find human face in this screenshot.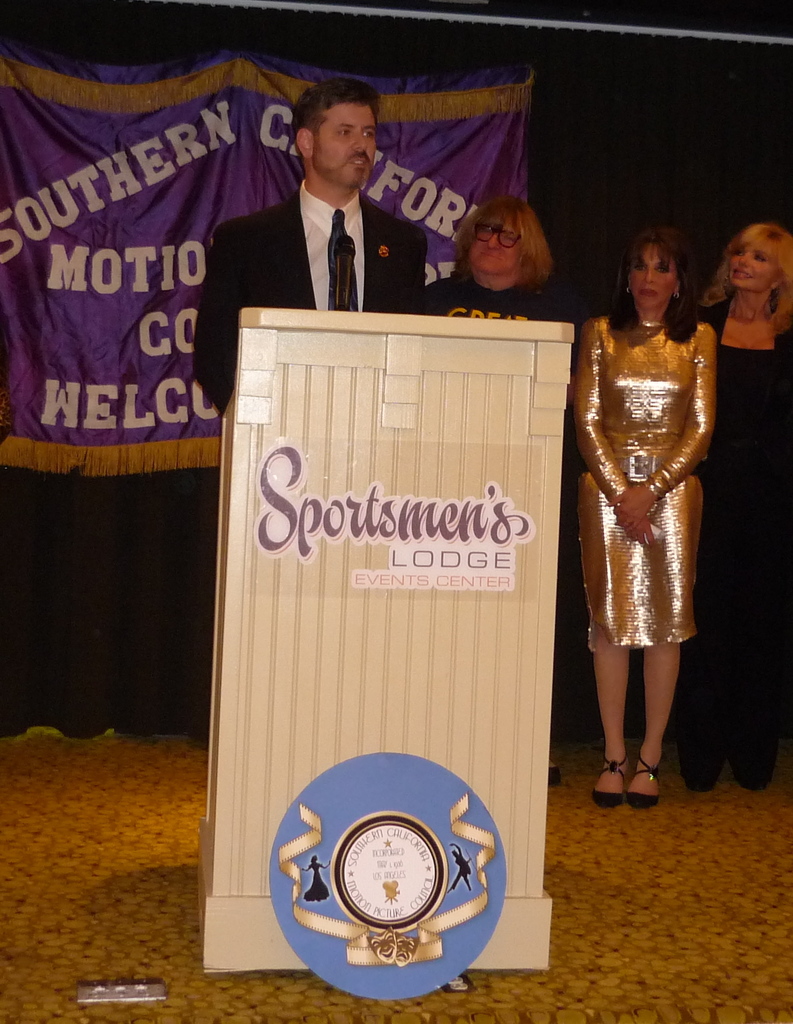
The bounding box for human face is box(304, 100, 382, 195).
